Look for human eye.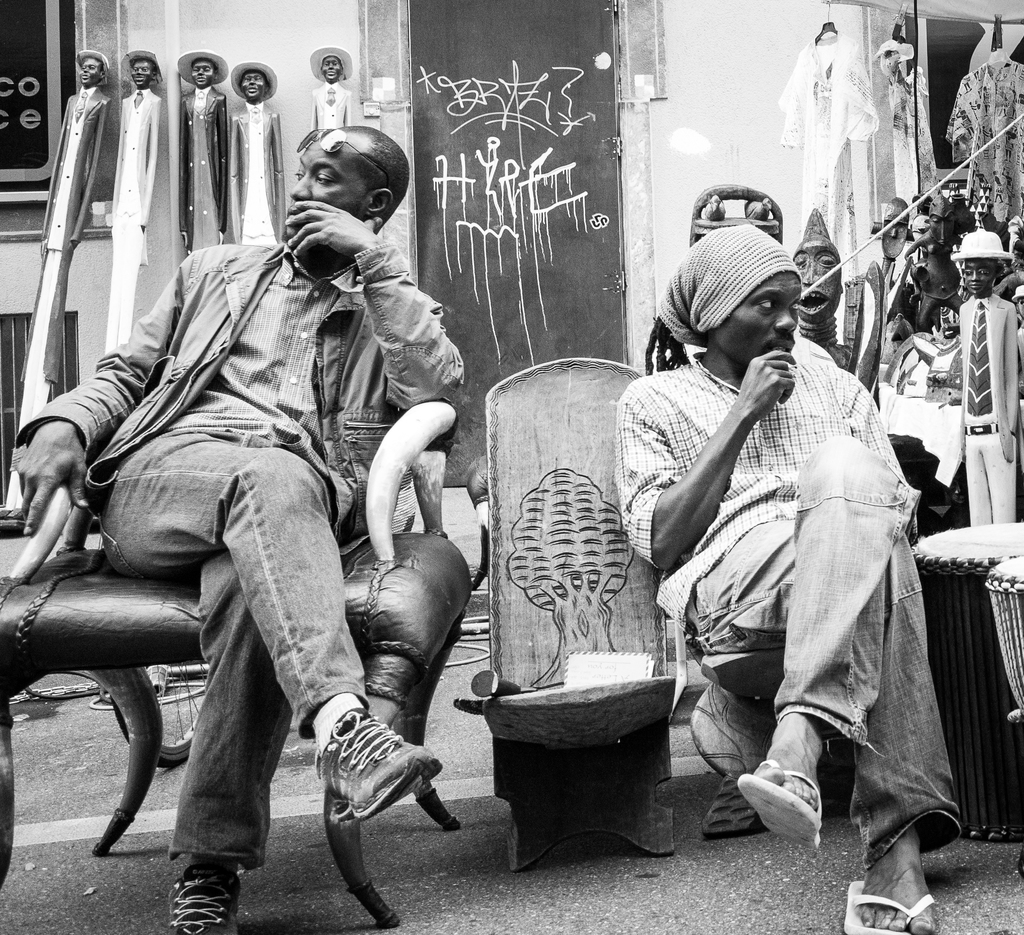
Found: locate(964, 268, 971, 275).
